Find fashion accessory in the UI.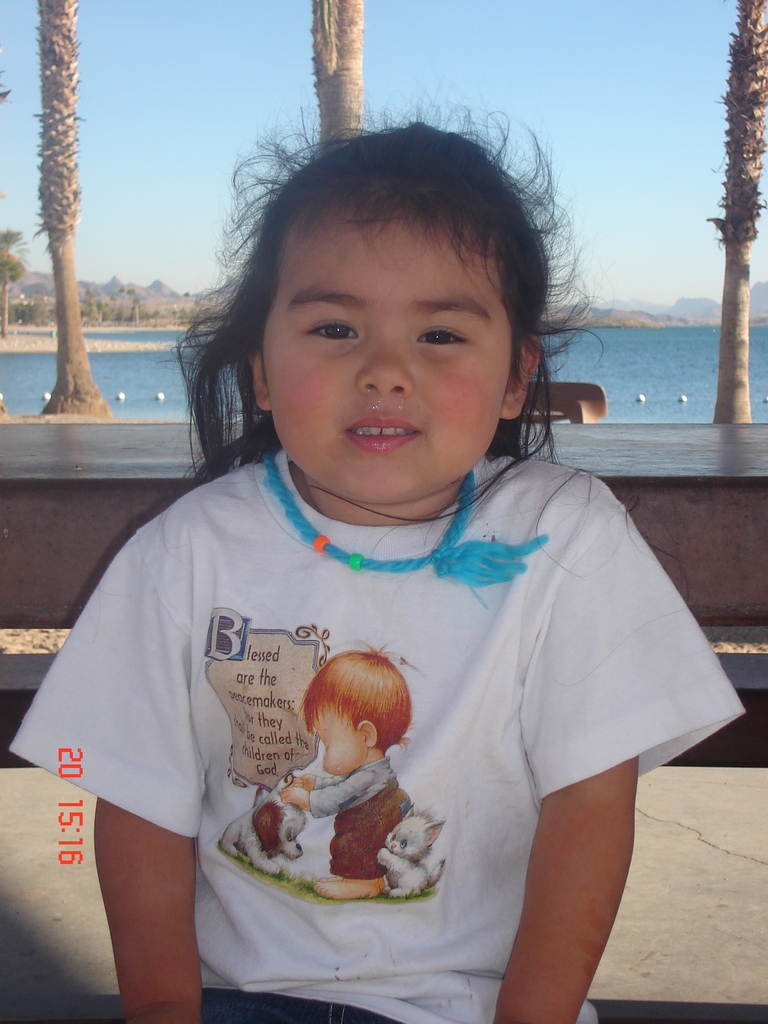
UI element at (273,452,547,593).
